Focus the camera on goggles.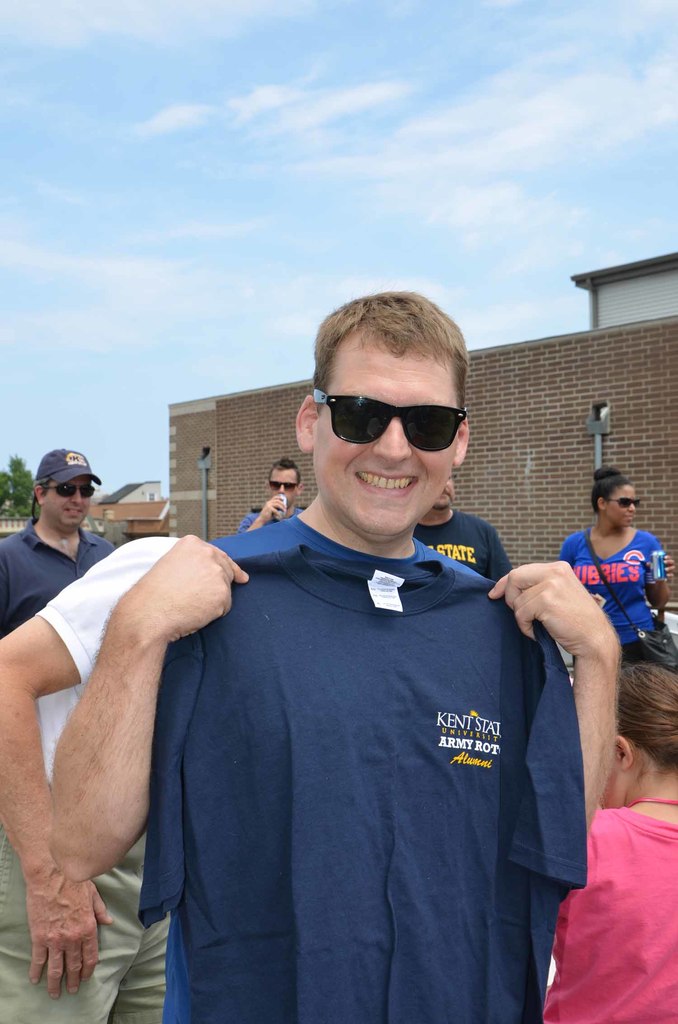
Focus region: {"left": 36, "top": 483, "right": 95, "bottom": 497}.
